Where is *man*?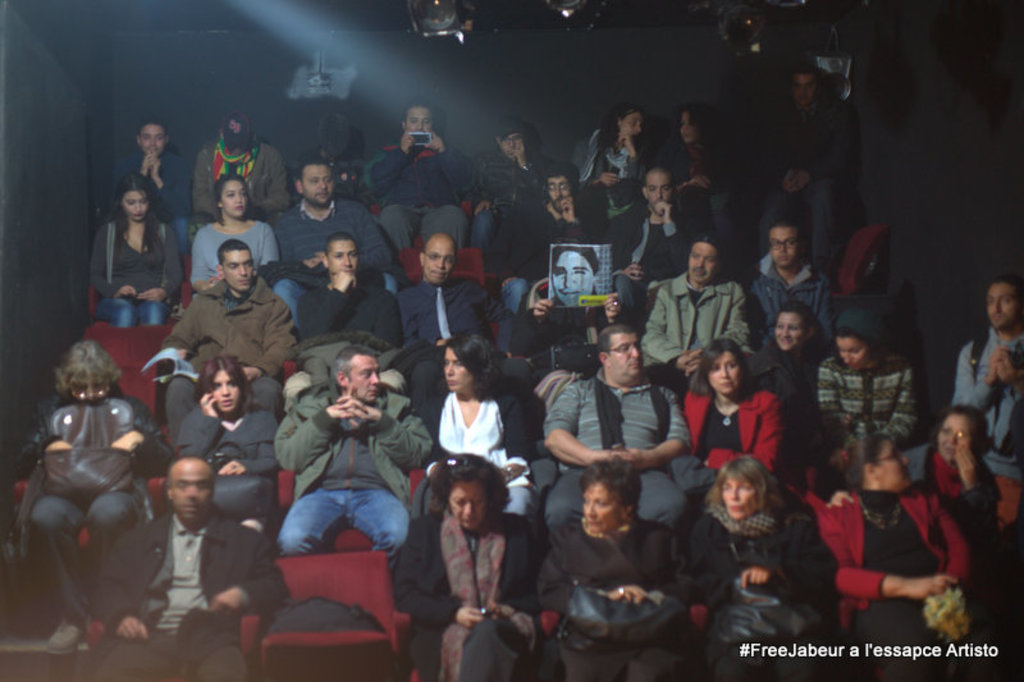
607, 166, 718, 305.
